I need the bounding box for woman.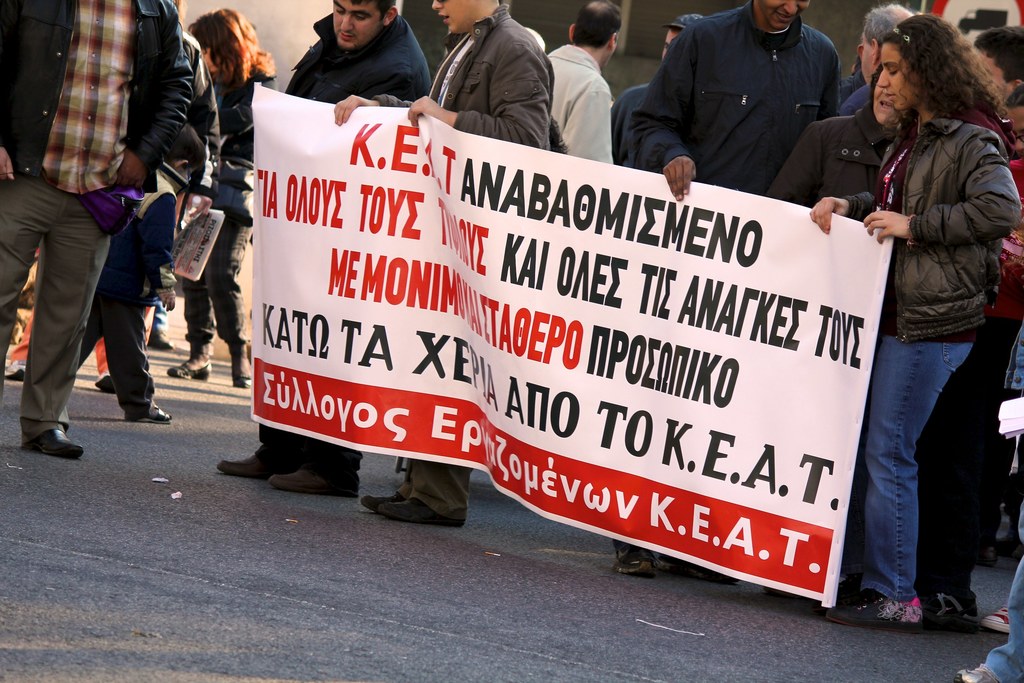
Here it is: 164/5/281/388.
